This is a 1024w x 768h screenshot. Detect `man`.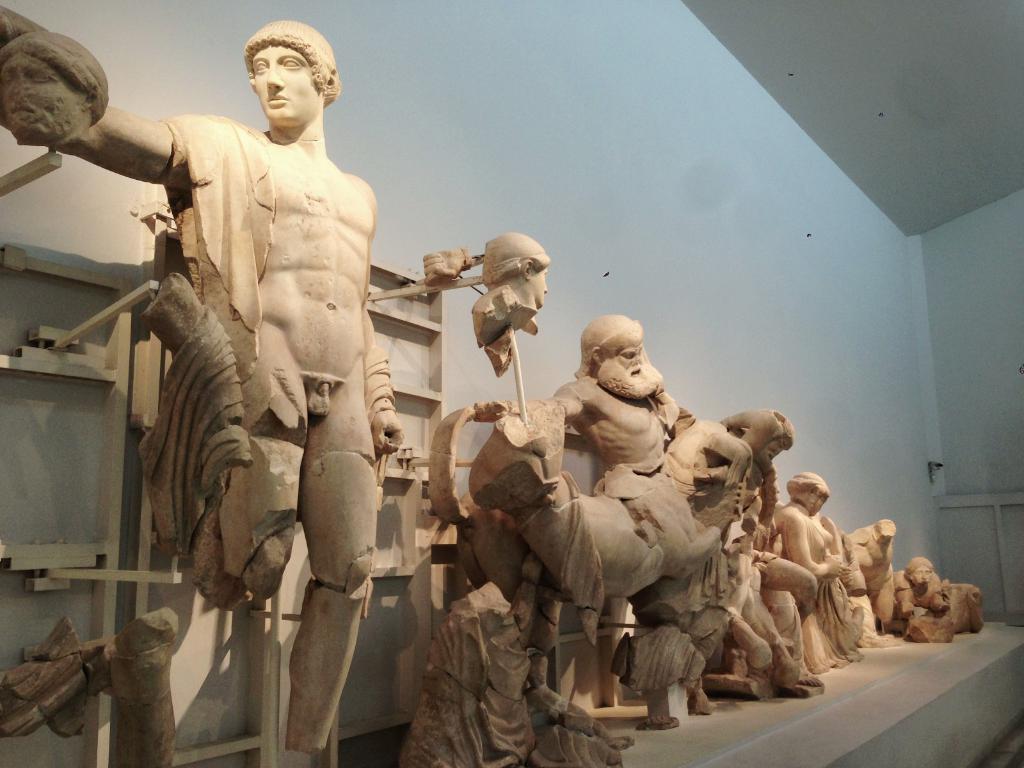
[488,312,687,500].
